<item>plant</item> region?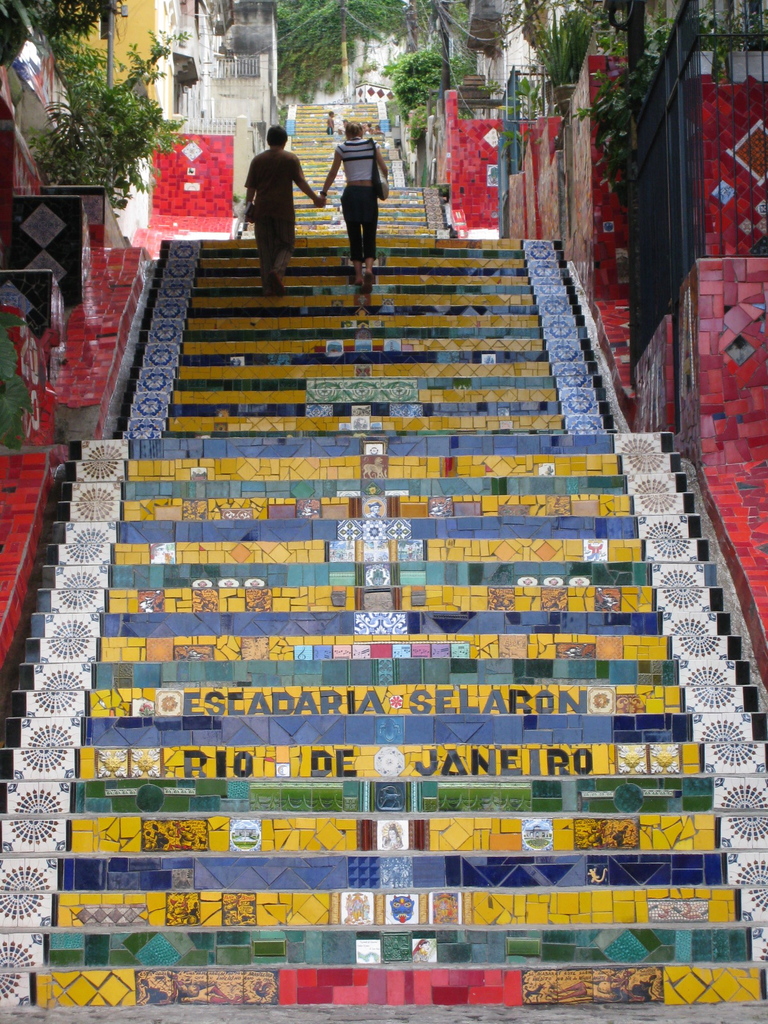
269:0:425:108
